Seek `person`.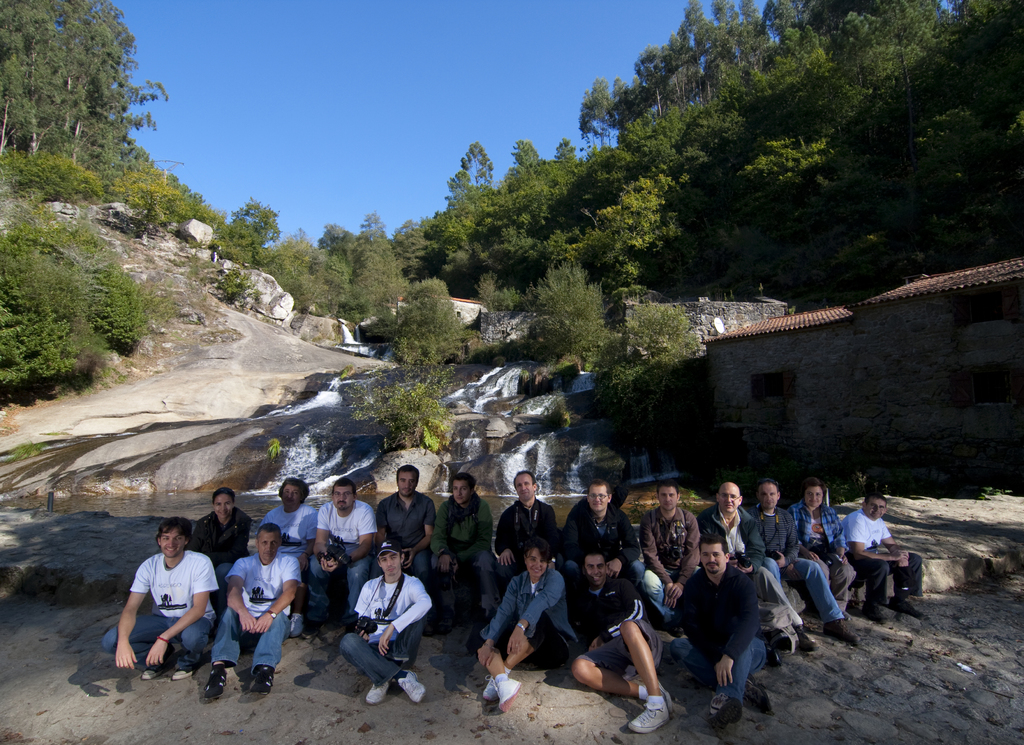
box=[562, 552, 666, 736].
